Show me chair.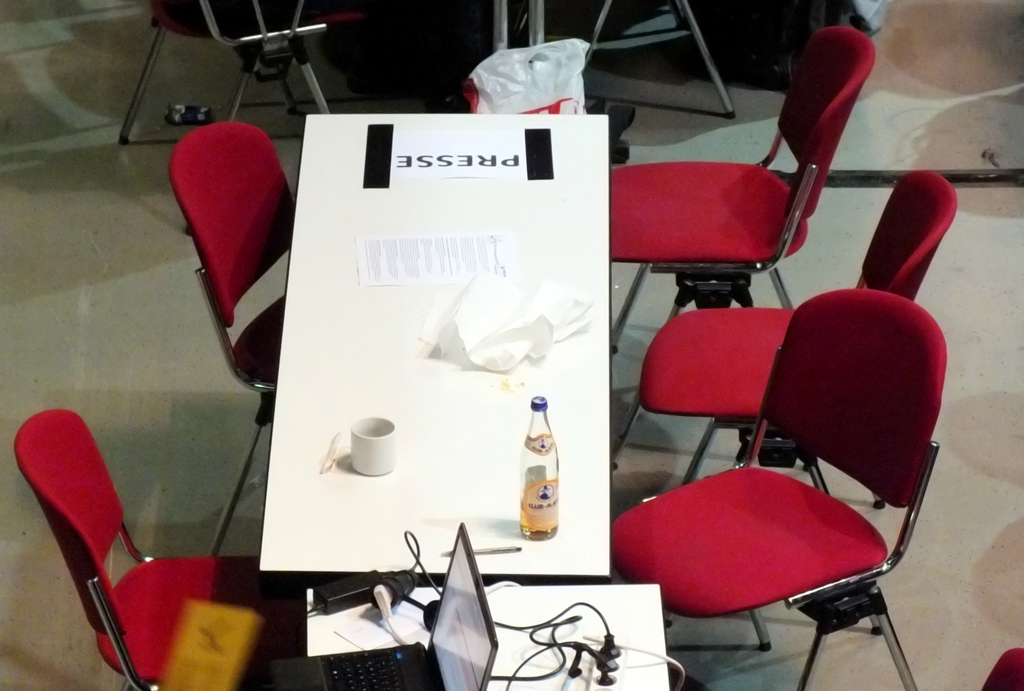
chair is here: l=607, t=24, r=877, b=477.
